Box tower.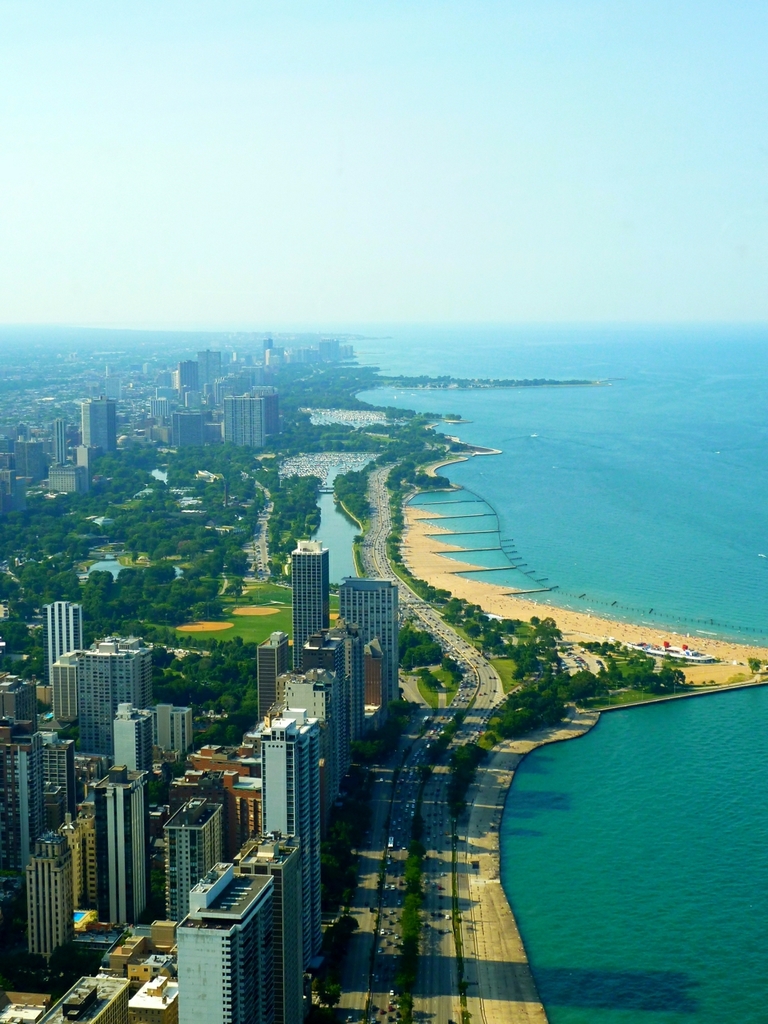
(left=19, top=827, right=68, bottom=977).
